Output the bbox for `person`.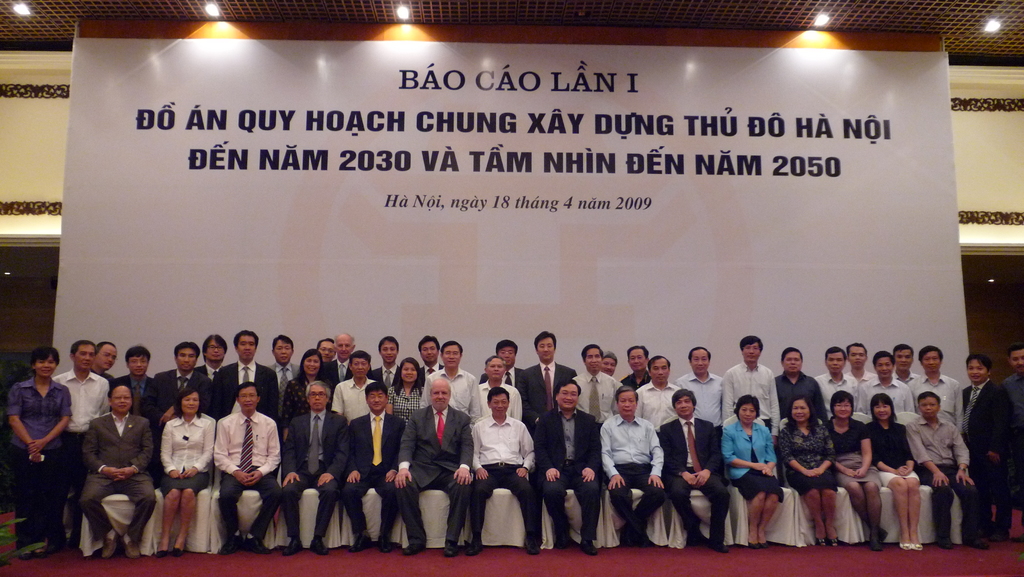
x1=478 y1=344 x2=528 y2=393.
